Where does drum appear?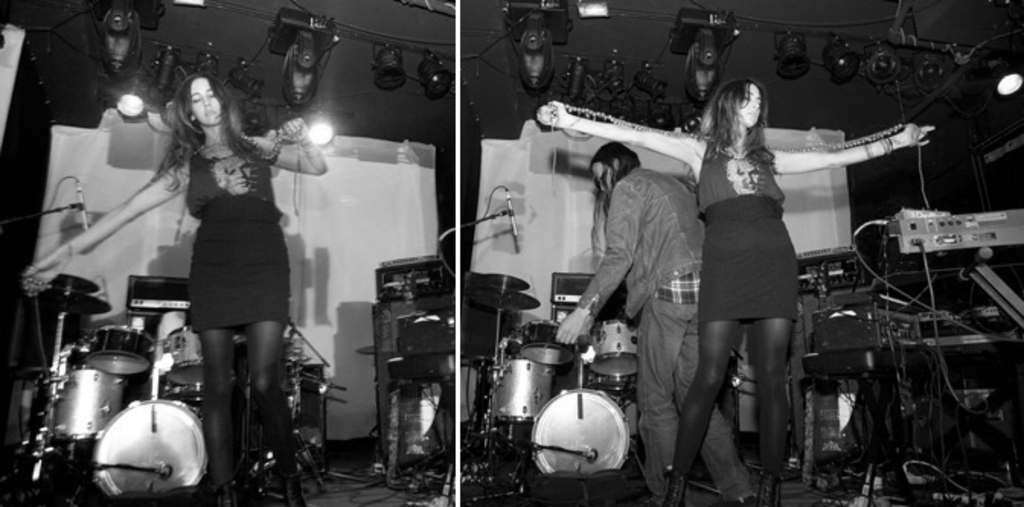
Appears at left=93, top=399, right=209, bottom=499.
